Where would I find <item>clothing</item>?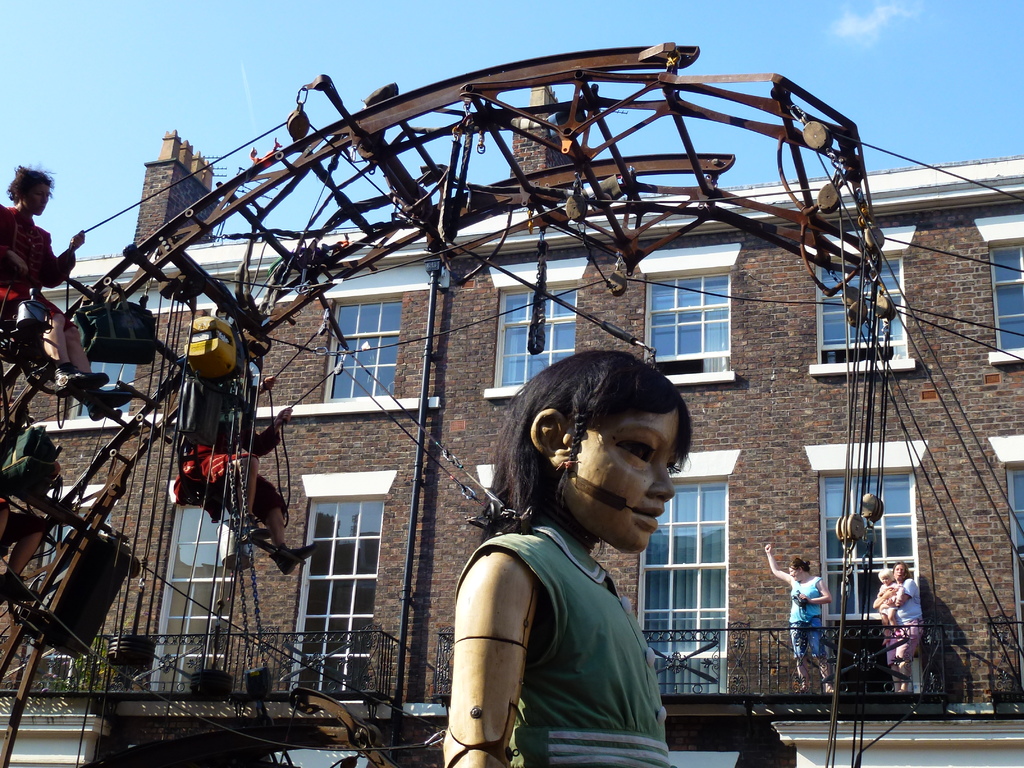
At <bbox>789, 576, 822, 621</bbox>.
